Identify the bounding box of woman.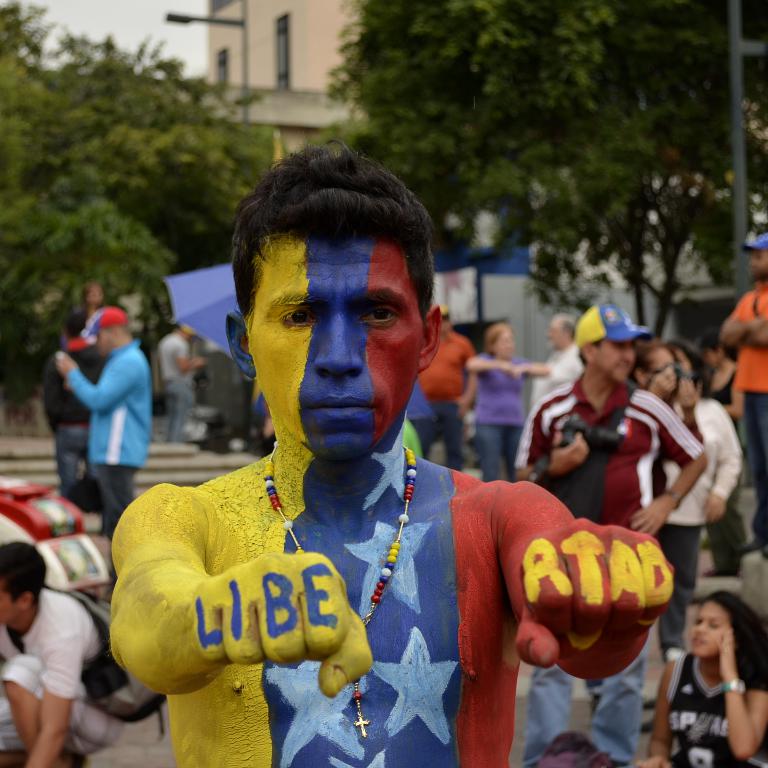
647,338,751,657.
